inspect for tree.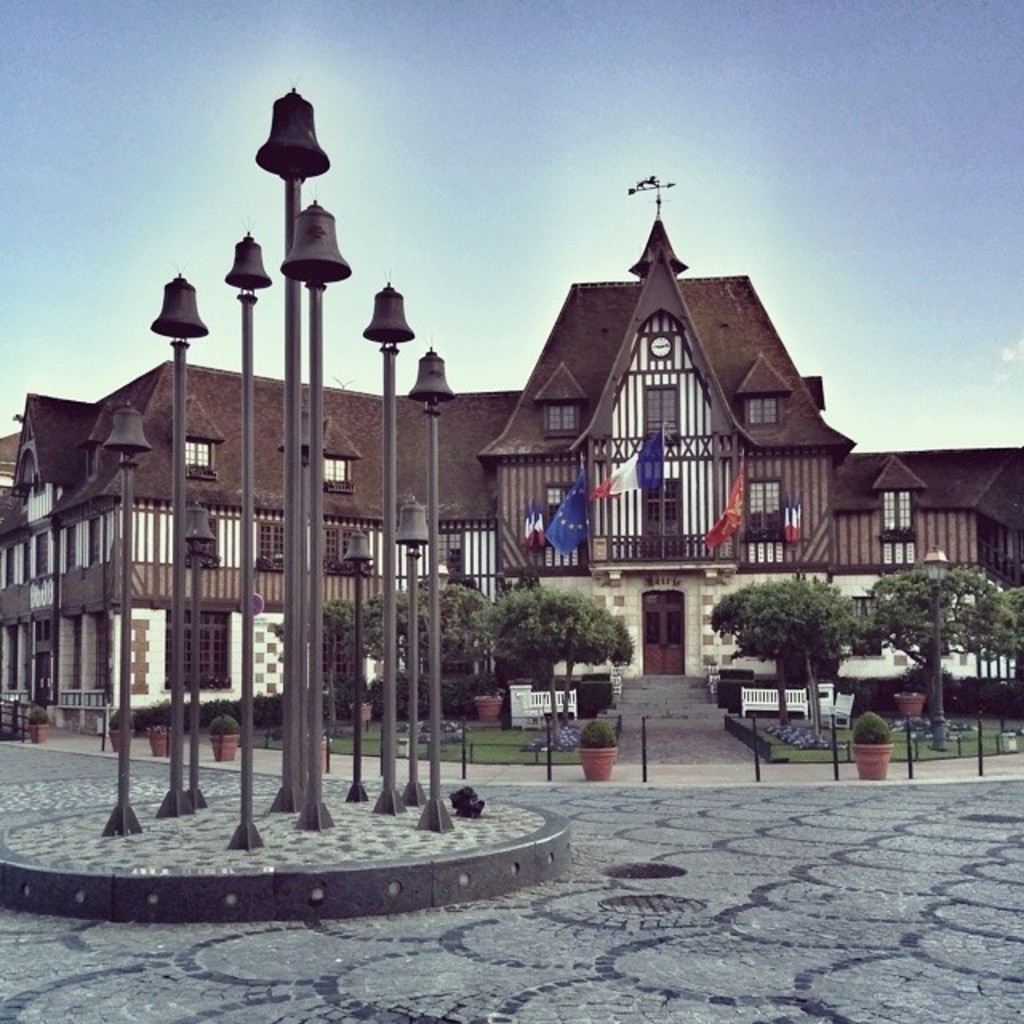
Inspection: 856, 552, 1022, 746.
